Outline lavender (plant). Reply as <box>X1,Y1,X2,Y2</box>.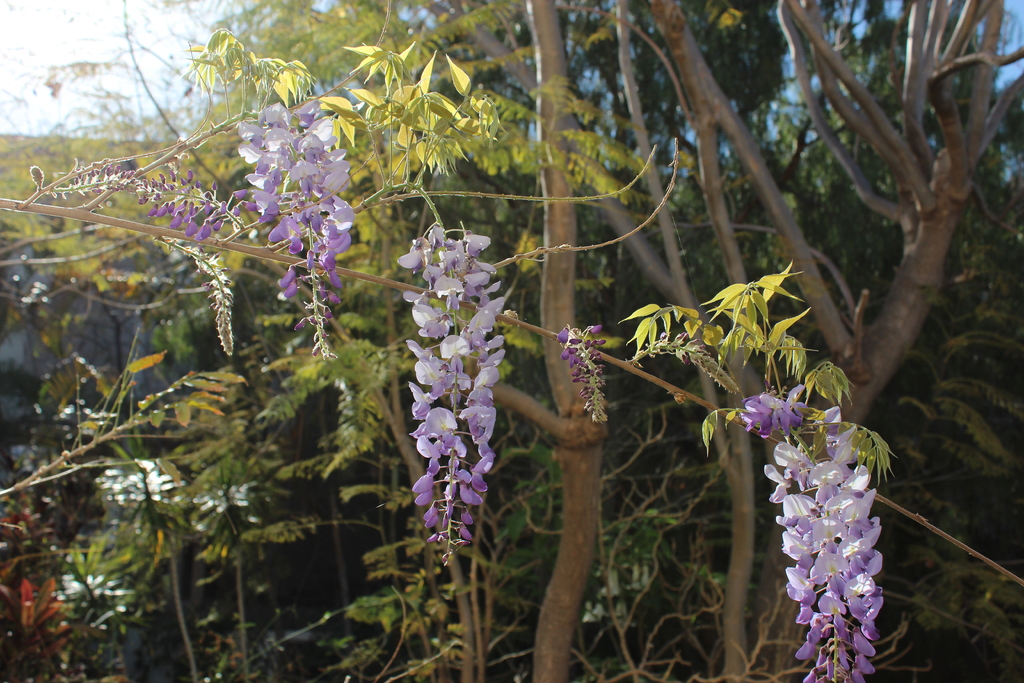
<box>395,212,507,567</box>.
